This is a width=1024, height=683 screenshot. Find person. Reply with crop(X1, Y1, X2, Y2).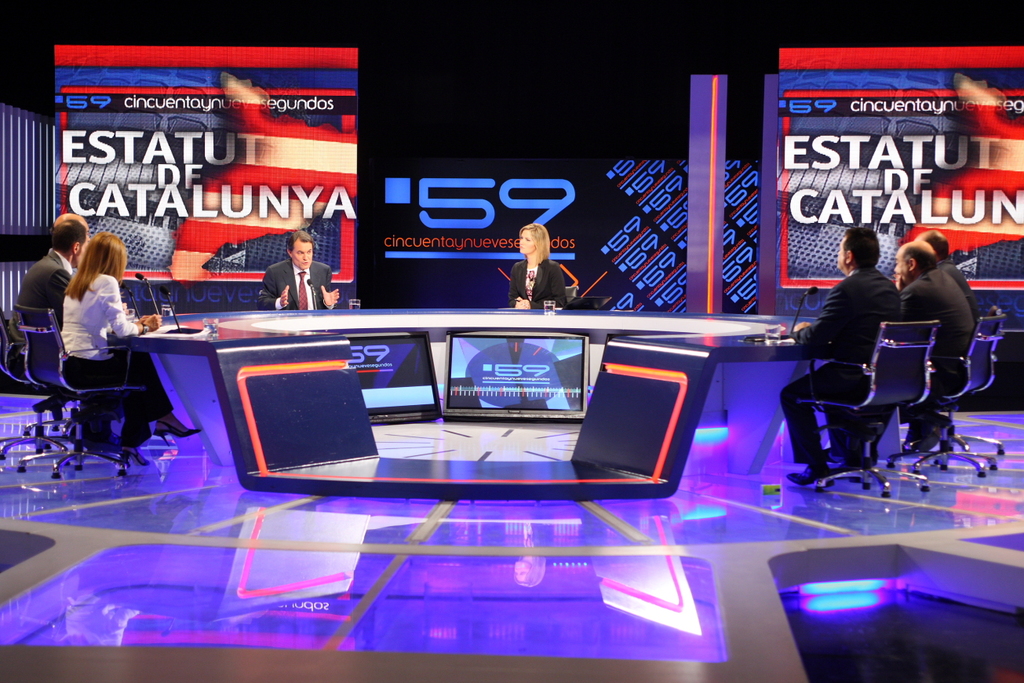
crop(57, 228, 206, 462).
